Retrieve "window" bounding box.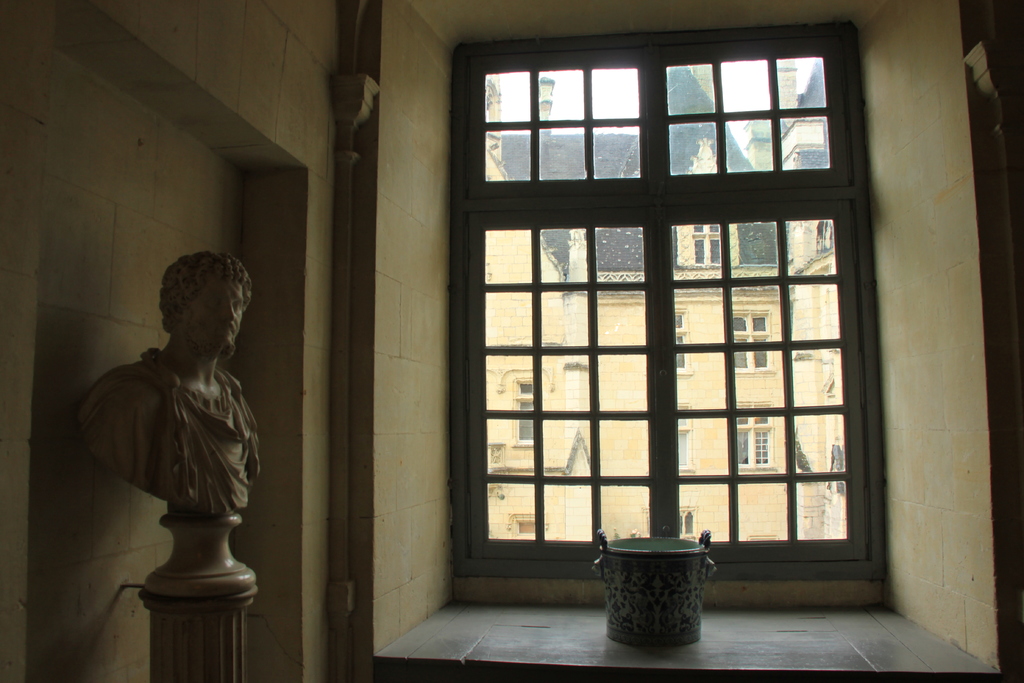
Bounding box: locate(447, 22, 885, 581).
